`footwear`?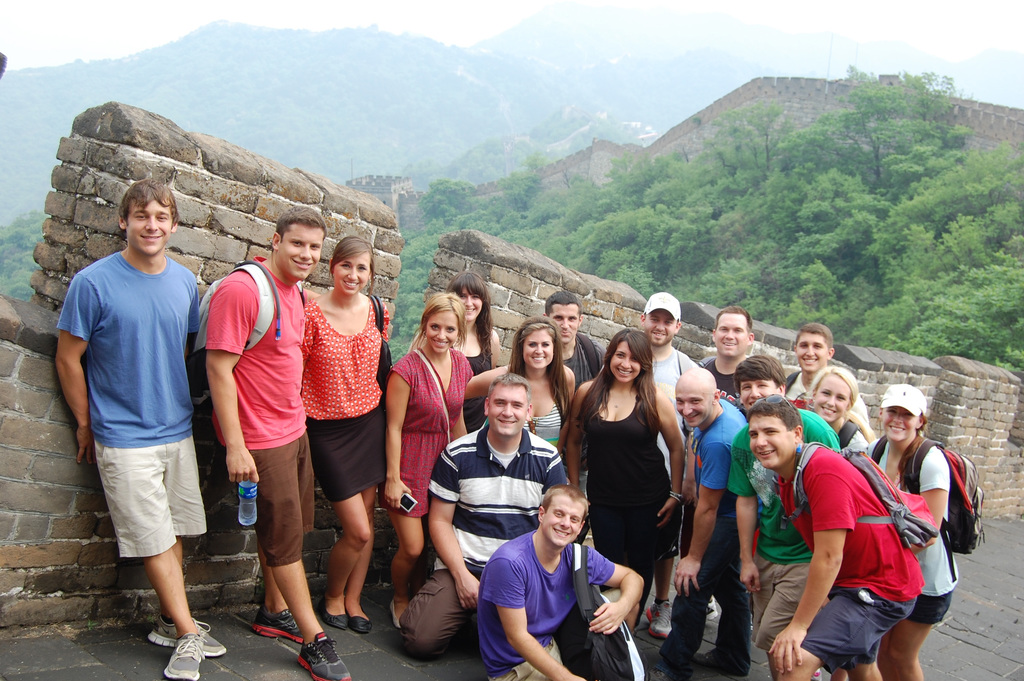
crop(348, 611, 363, 630)
